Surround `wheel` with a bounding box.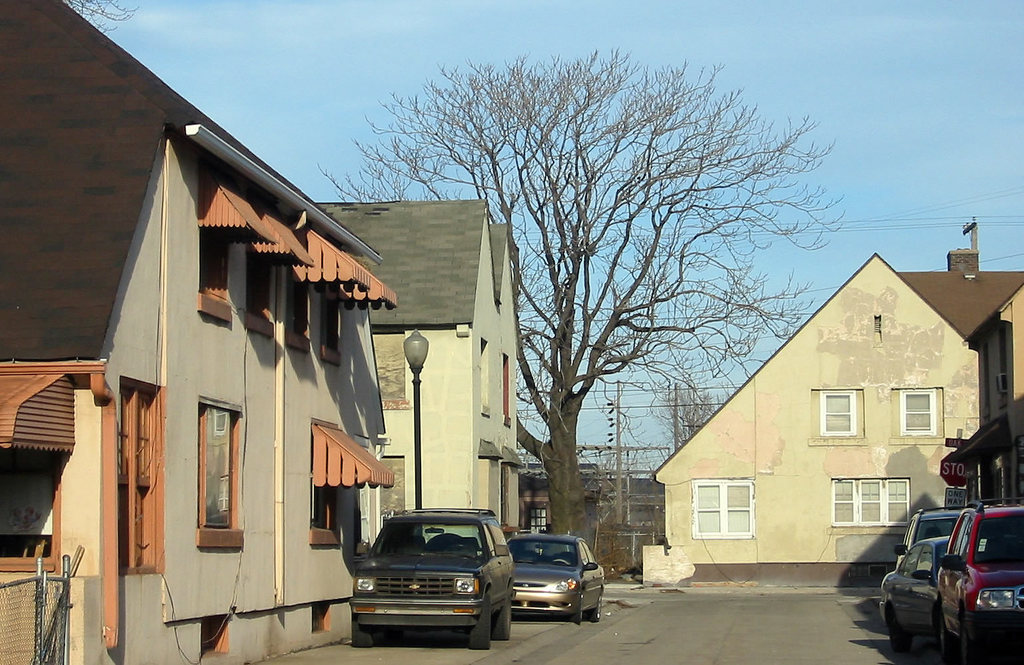
bbox=(494, 595, 512, 637).
